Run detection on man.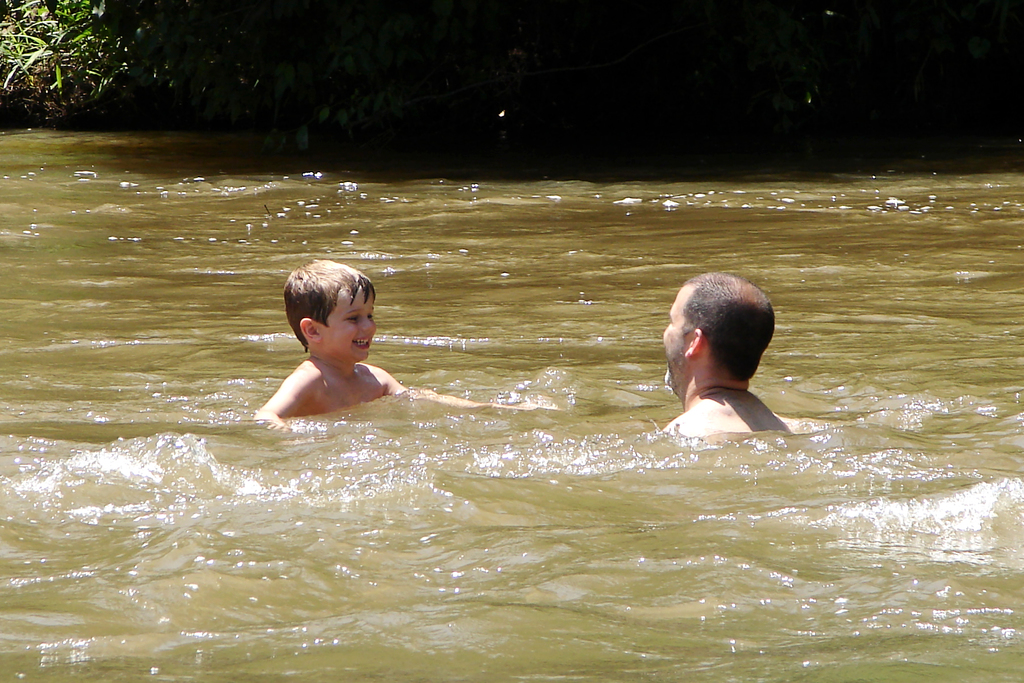
Result: (644,270,802,447).
